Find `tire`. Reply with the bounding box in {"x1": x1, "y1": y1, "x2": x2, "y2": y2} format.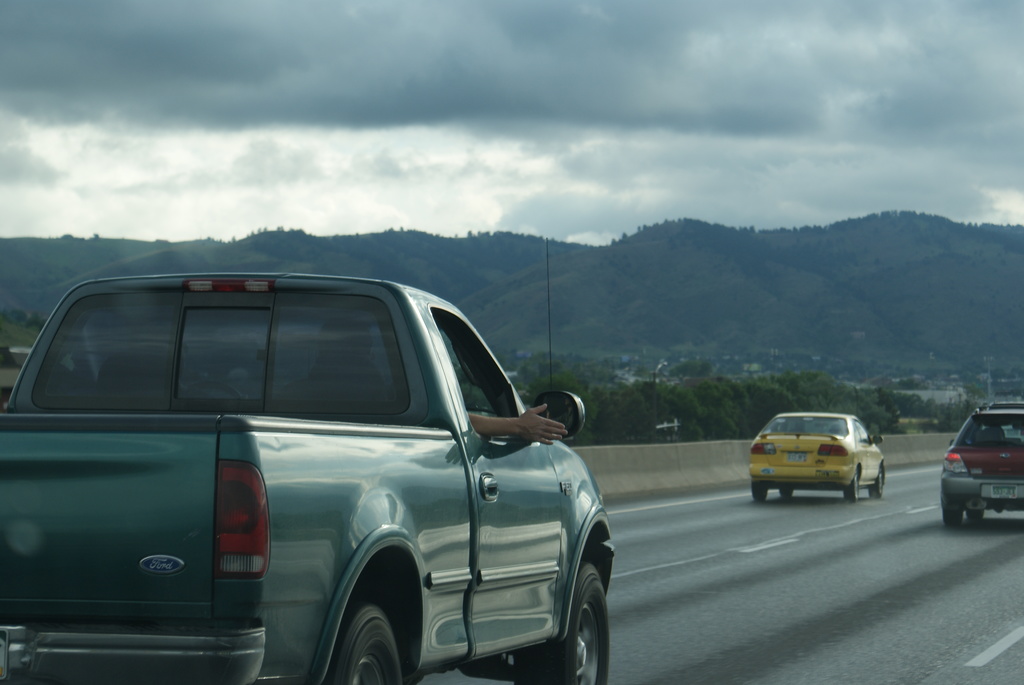
{"x1": 515, "y1": 562, "x2": 612, "y2": 684}.
